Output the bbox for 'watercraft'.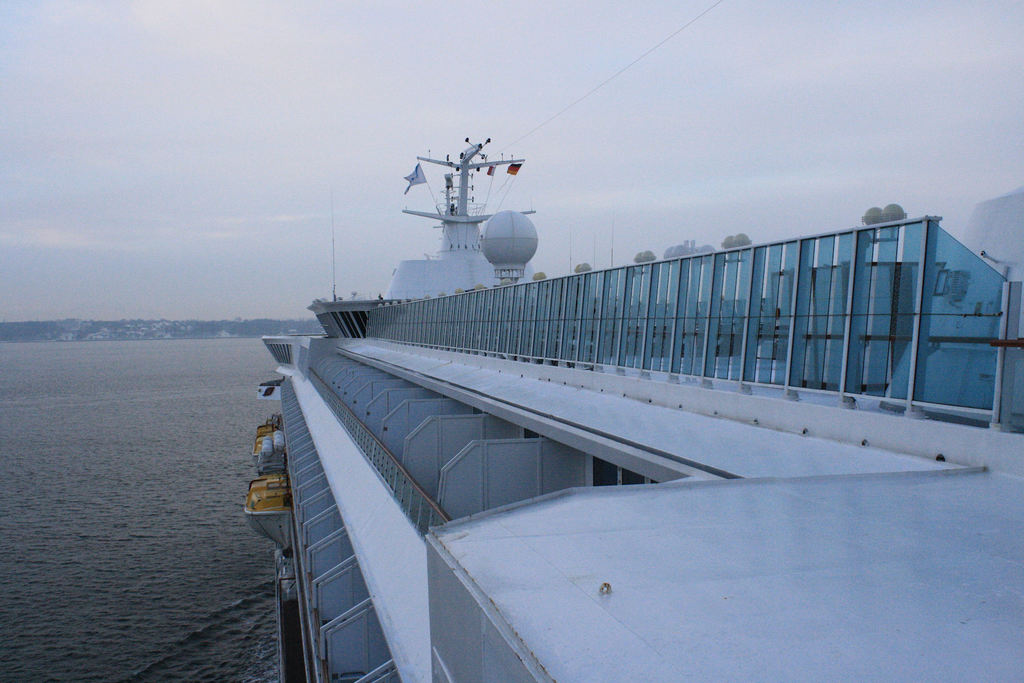
BBox(259, 136, 1023, 682).
